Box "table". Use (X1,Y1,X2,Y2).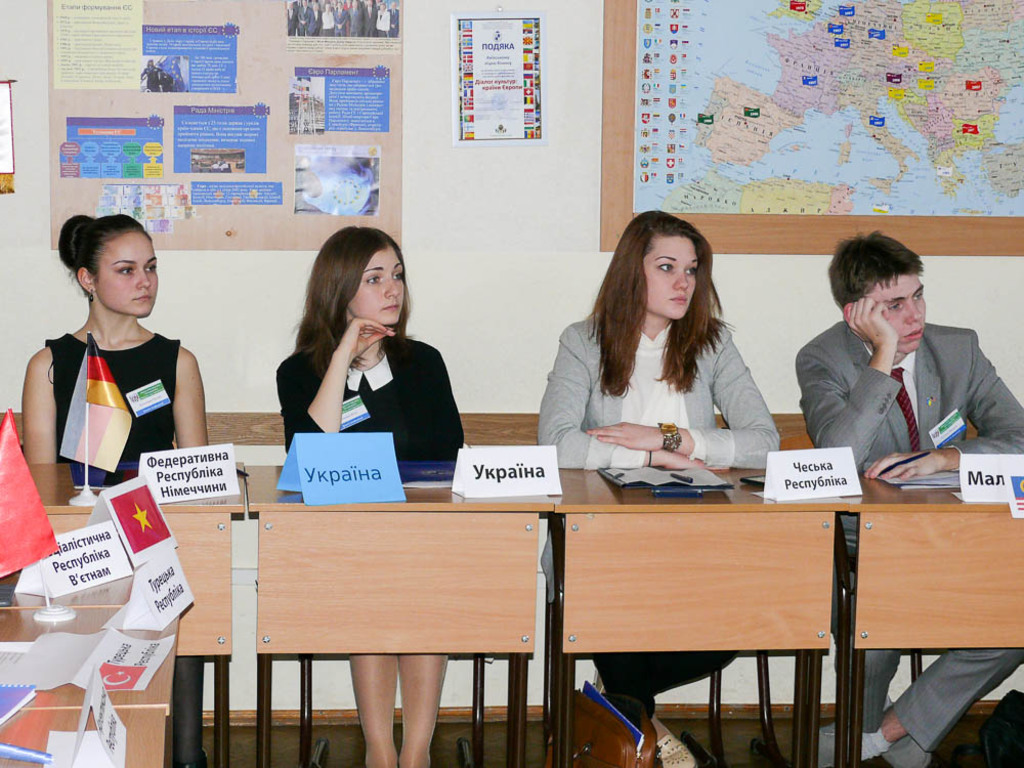
(521,493,885,744).
